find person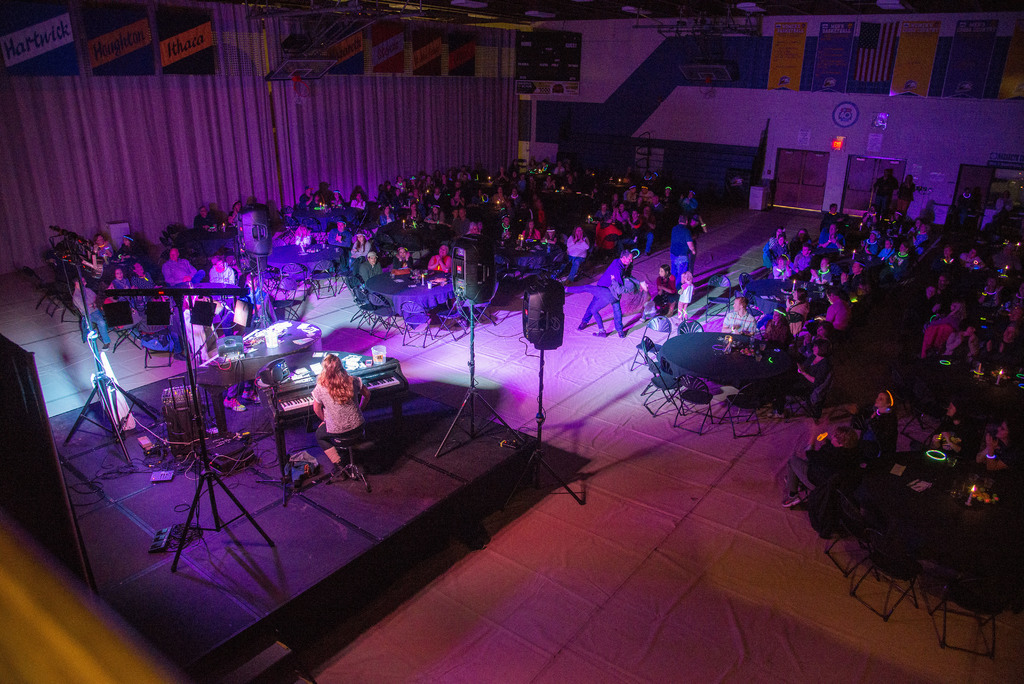
locate(772, 231, 790, 255)
